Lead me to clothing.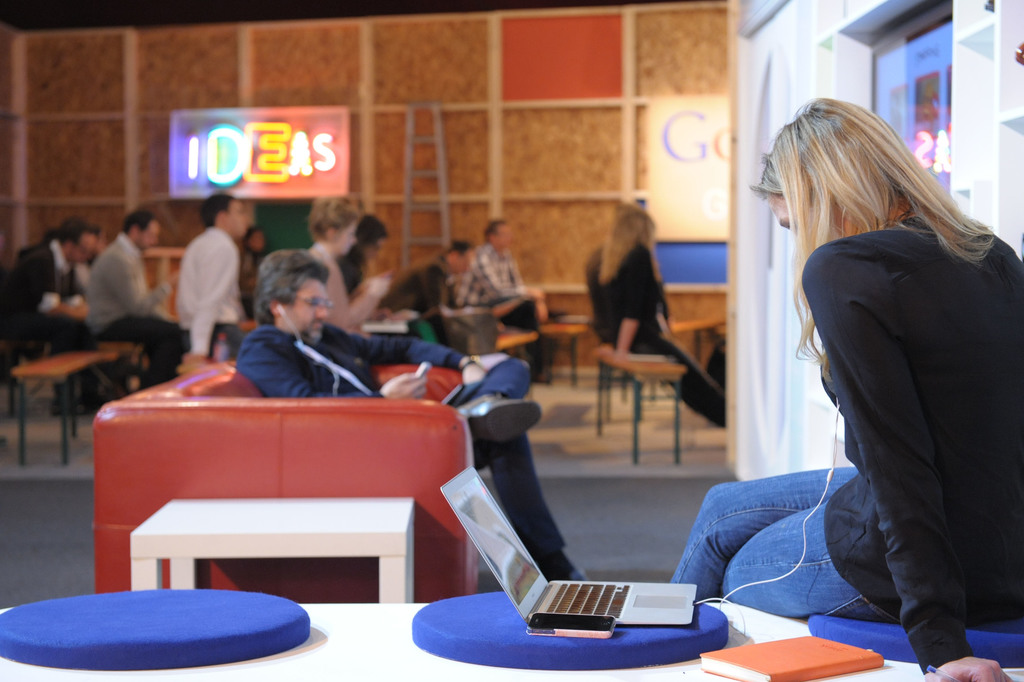
Lead to 370:253:457:345.
